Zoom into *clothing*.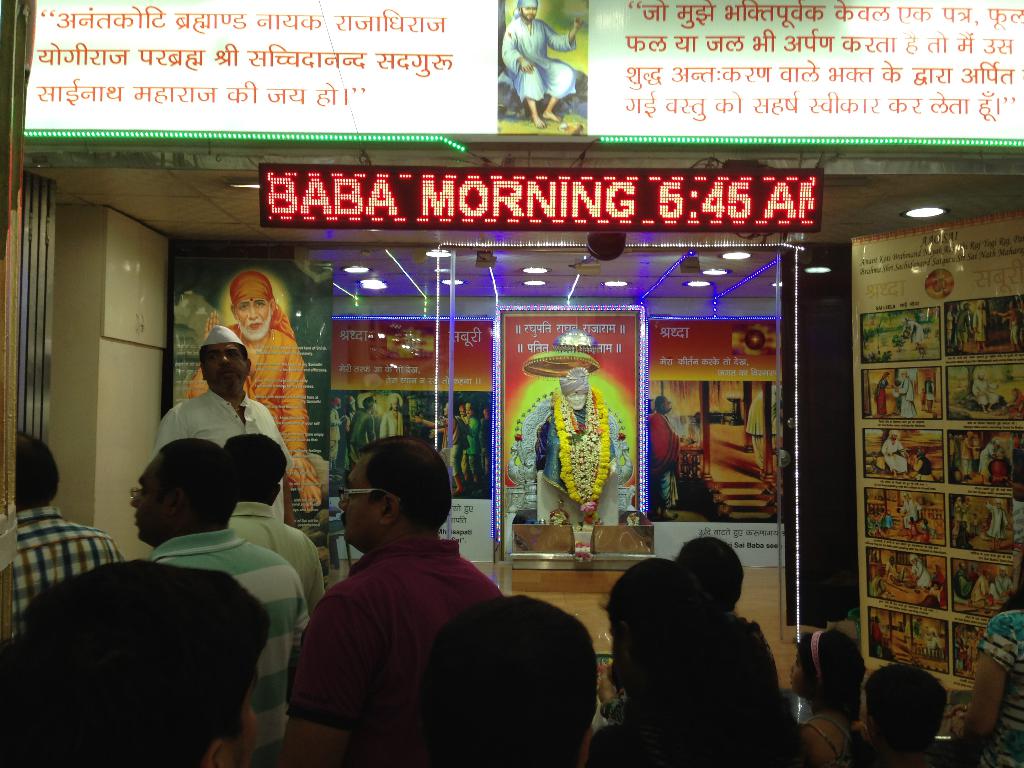
Zoom target: pyautogui.locateOnScreen(931, 588, 941, 601).
